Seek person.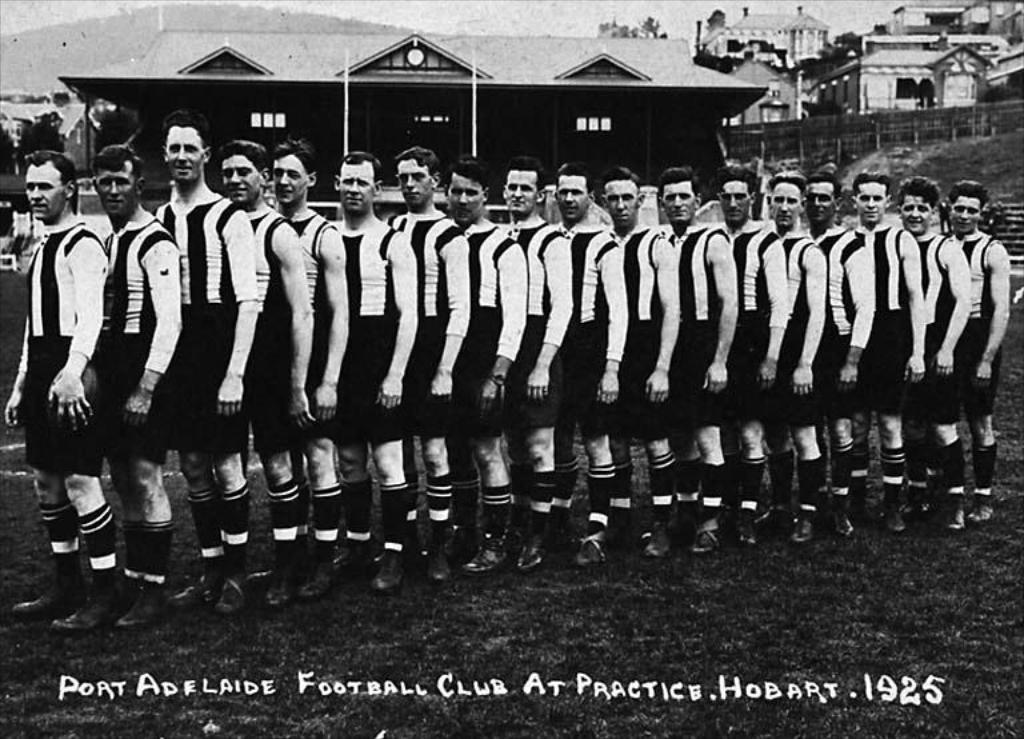
l=761, t=172, r=831, b=540.
